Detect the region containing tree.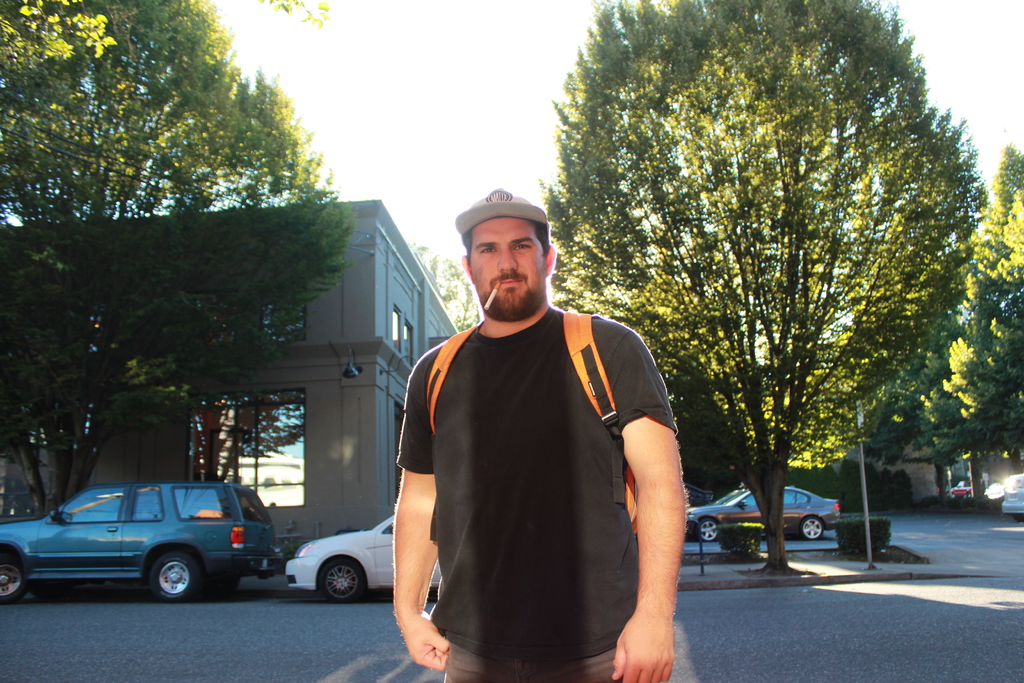
select_region(523, 0, 964, 595).
